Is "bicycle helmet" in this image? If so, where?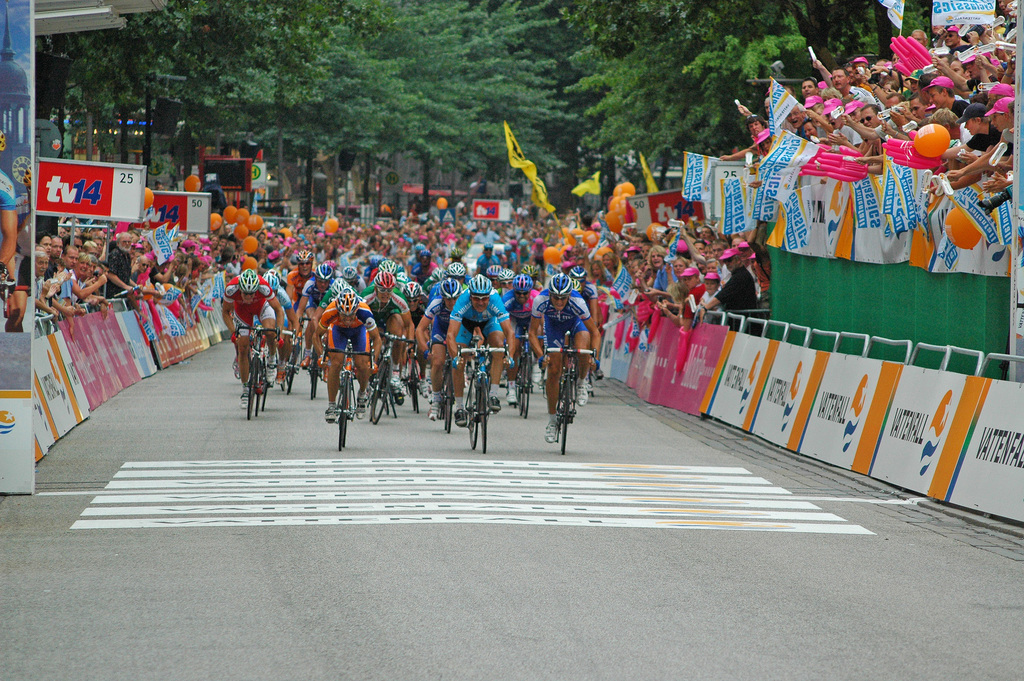
Yes, at (left=369, top=258, right=381, bottom=265).
